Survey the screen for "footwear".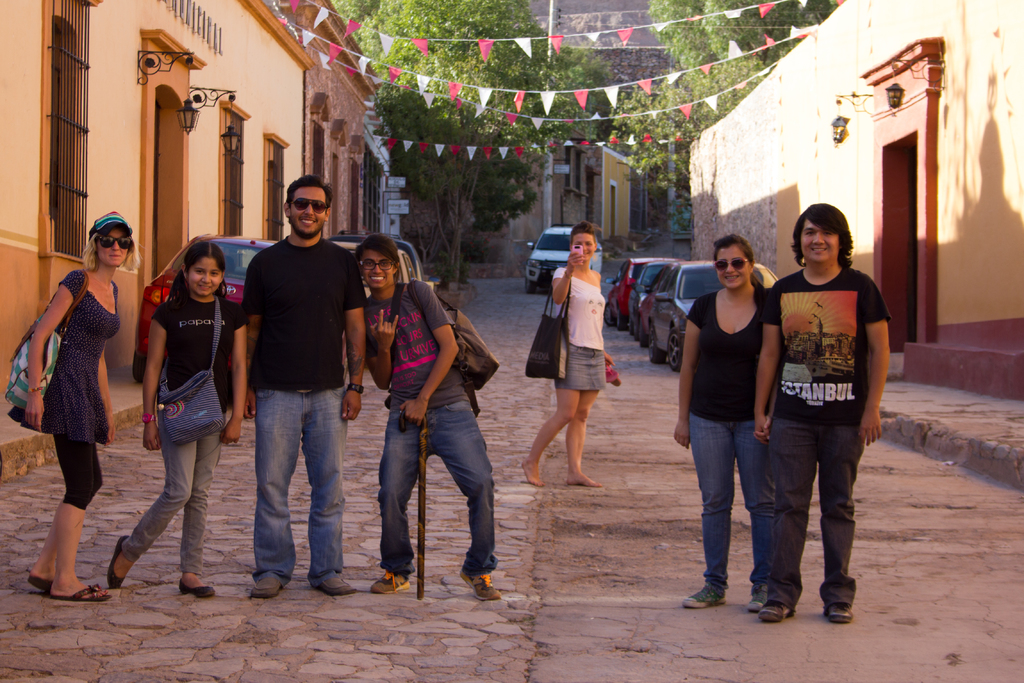
Survey found: [755, 600, 796, 624].
